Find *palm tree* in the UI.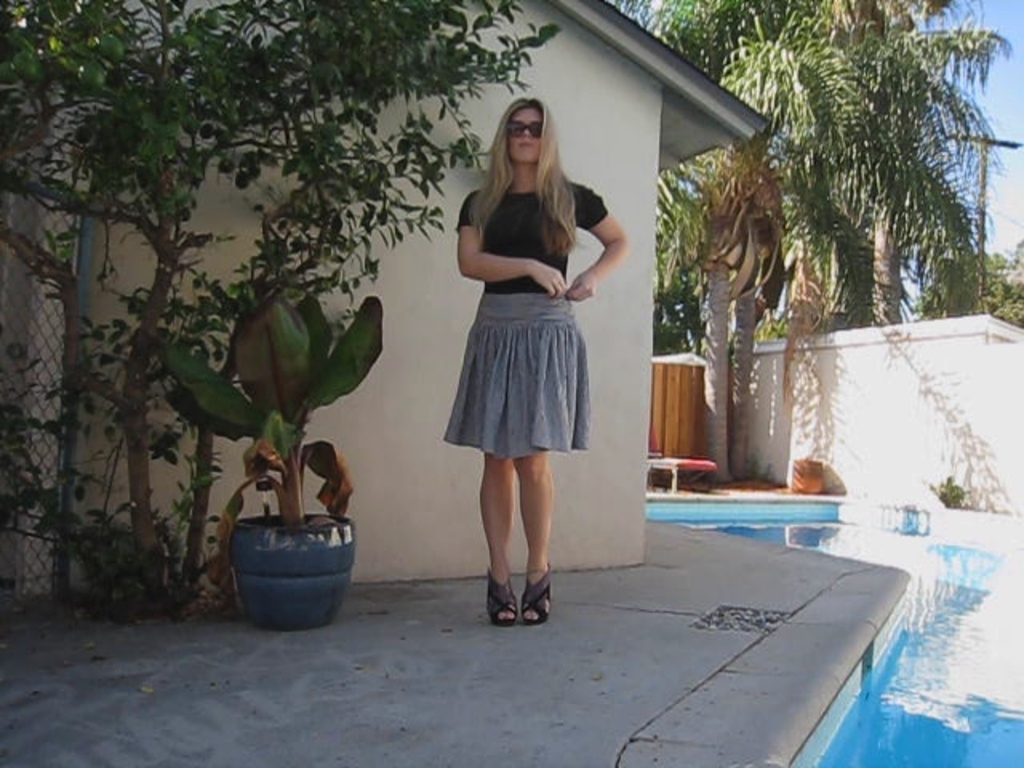
UI element at Rect(653, 125, 803, 486).
